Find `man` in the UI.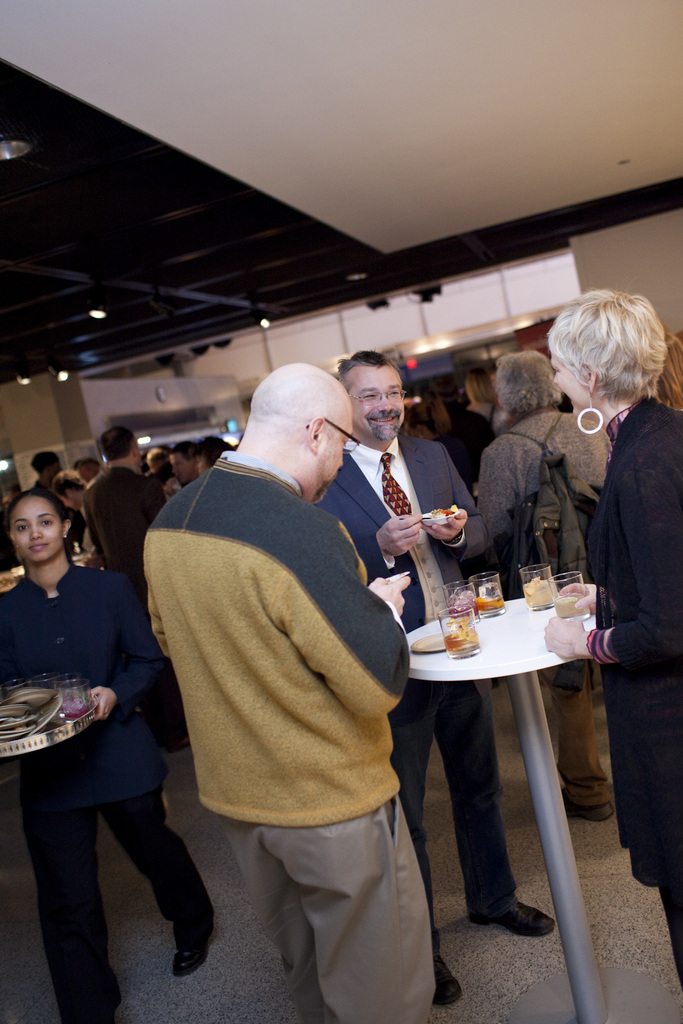
UI element at detection(140, 357, 440, 1023).
